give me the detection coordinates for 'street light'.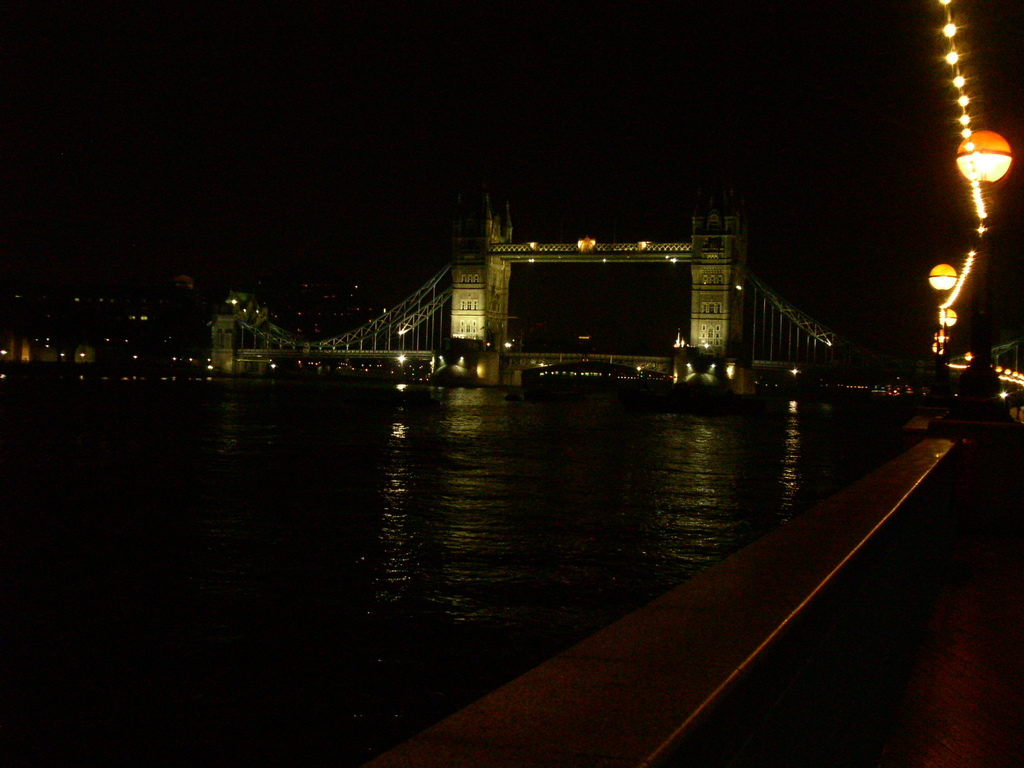
locate(923, 120, 1022, 440).
